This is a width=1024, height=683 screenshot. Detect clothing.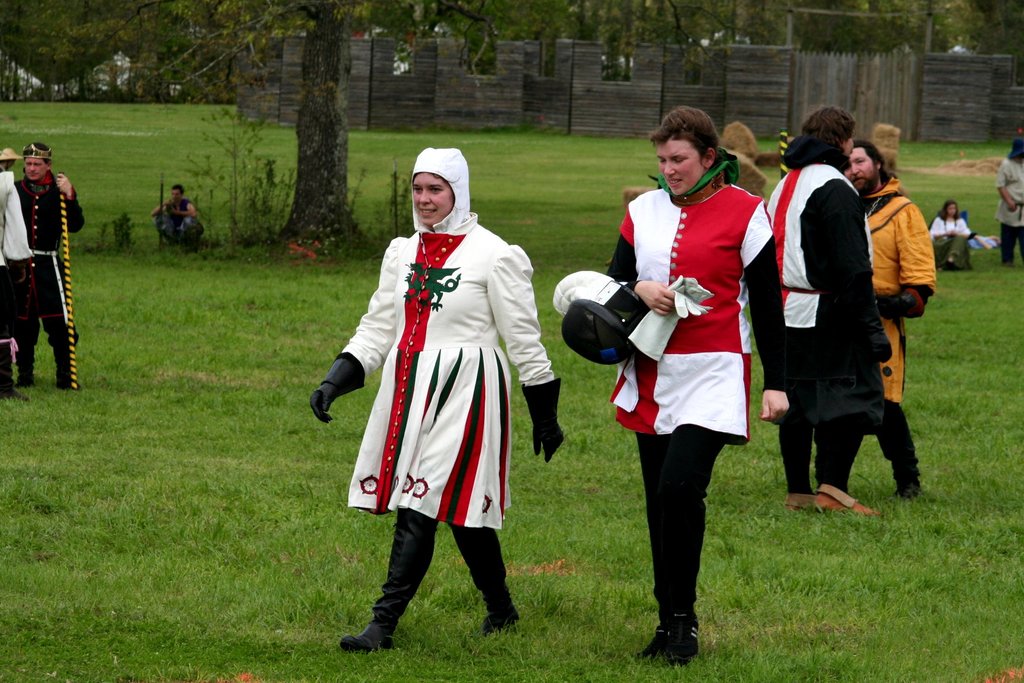
l=767, t=129, r=890, b=486.
